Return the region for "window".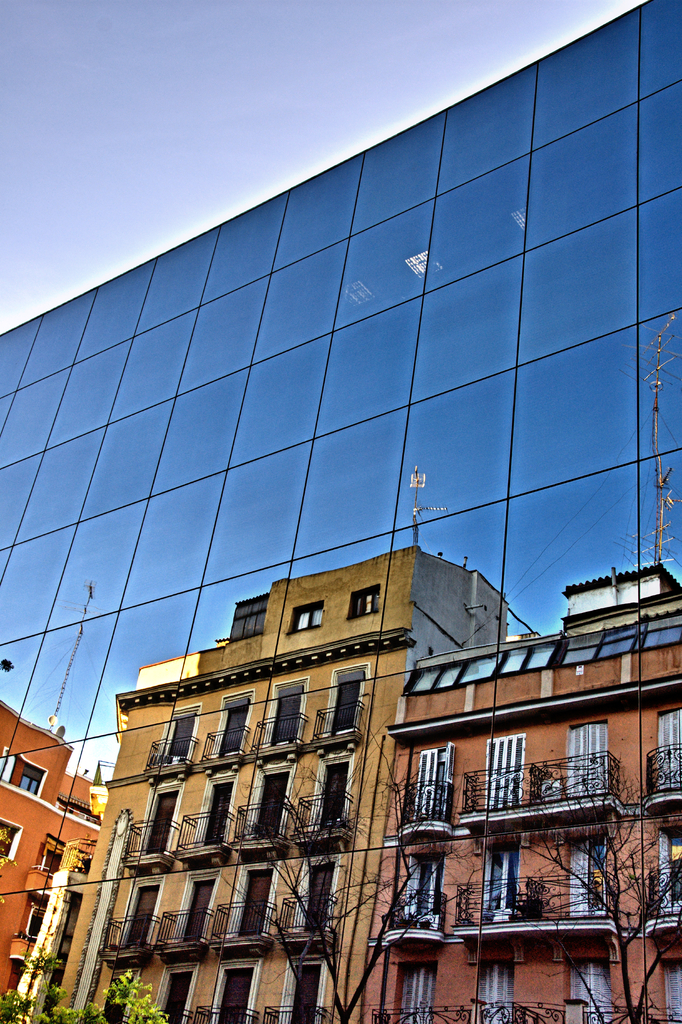
[211,966,265,1023].
